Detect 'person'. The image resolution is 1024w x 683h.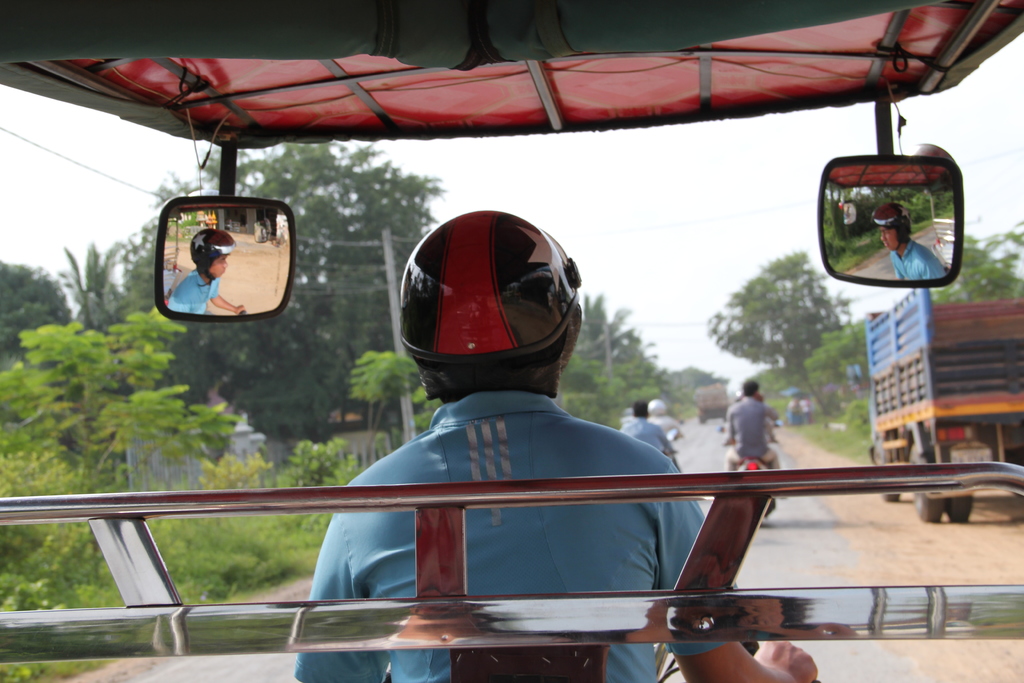
BBox(289, 213, 824, 682).
